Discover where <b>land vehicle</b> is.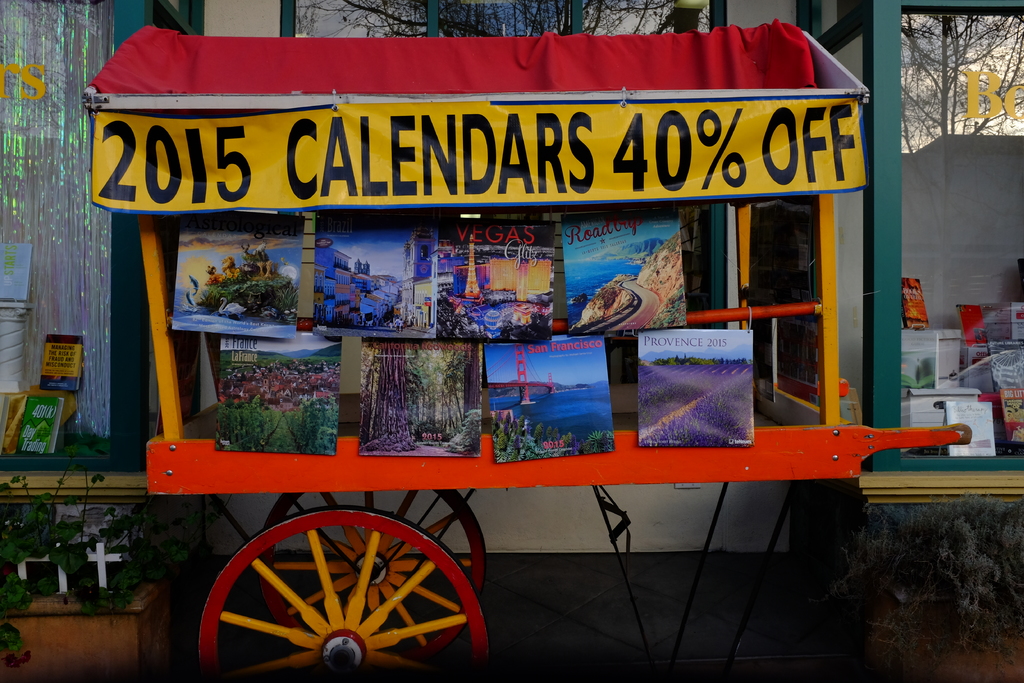
Discovered at bbox(0, 22, 967, 682).
